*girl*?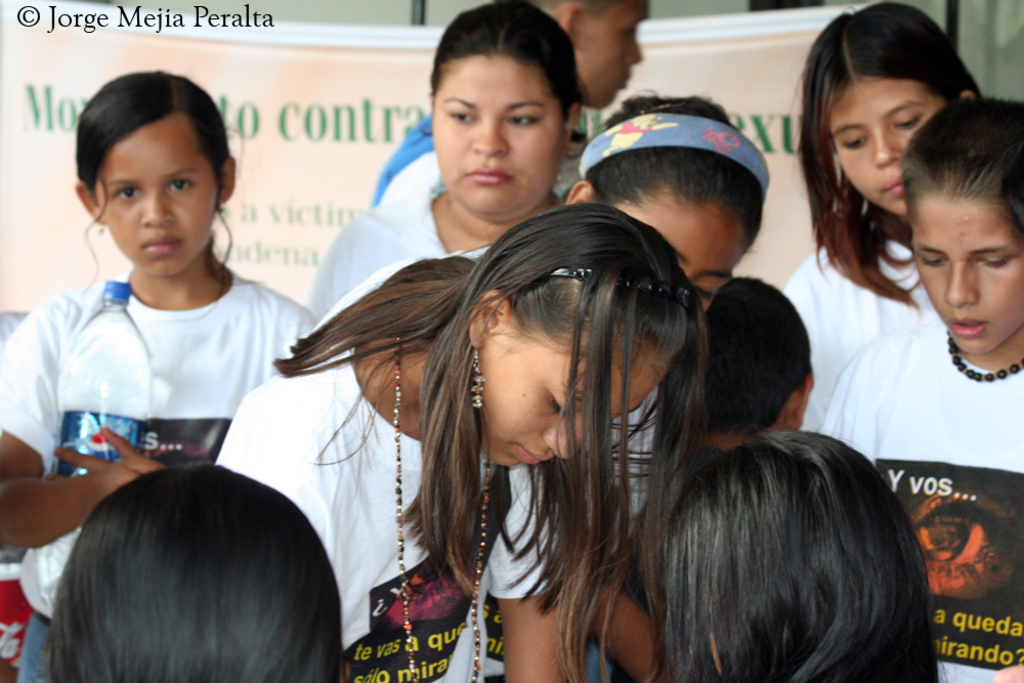
310:0:562:331
